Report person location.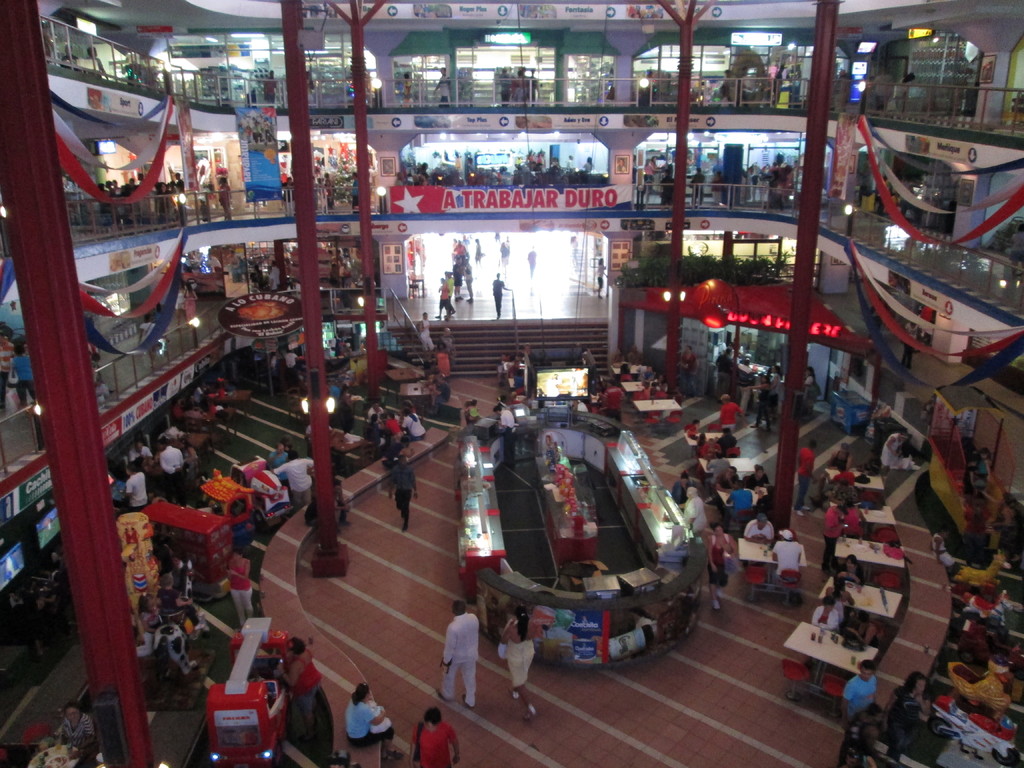
Report: [844,655,872,750].
